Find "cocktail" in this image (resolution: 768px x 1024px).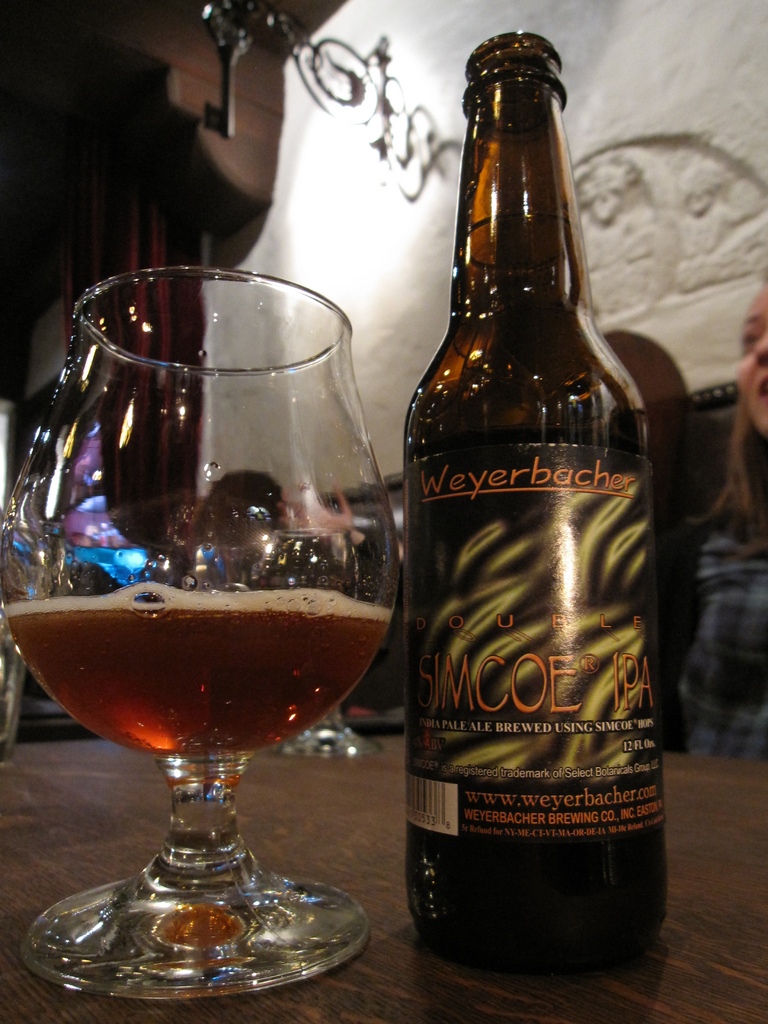
x1=4, y1=432, x2=422, y2=1007.
